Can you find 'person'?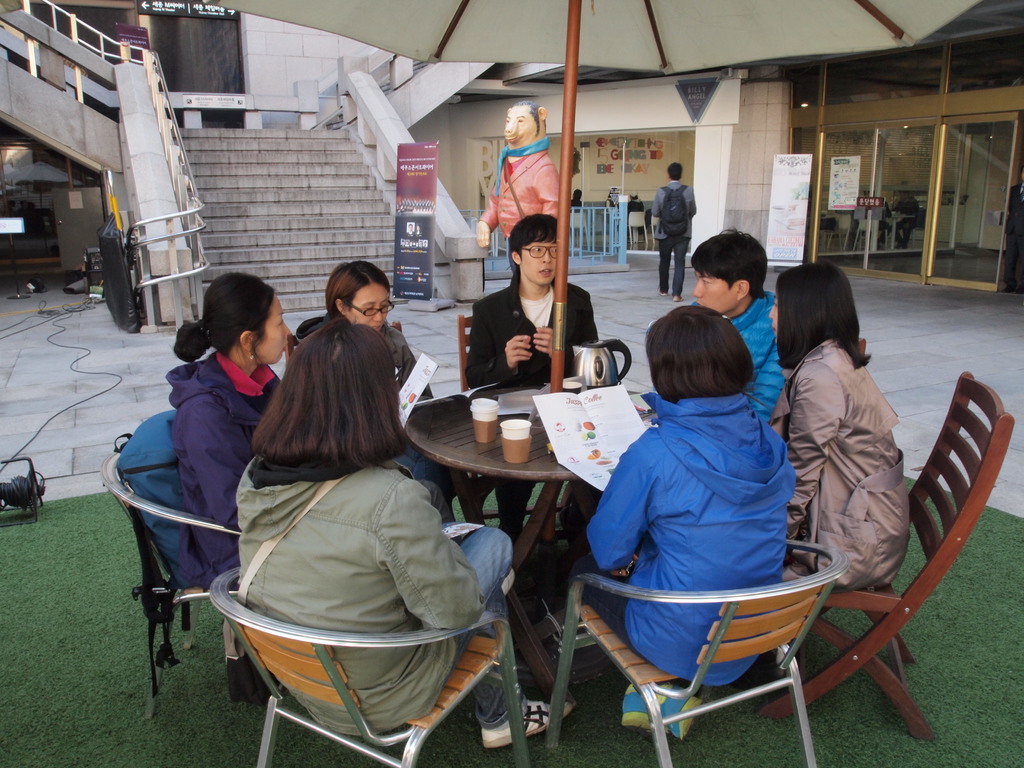
Yes, bounding box: BBox(682, 234, 791, 420).
